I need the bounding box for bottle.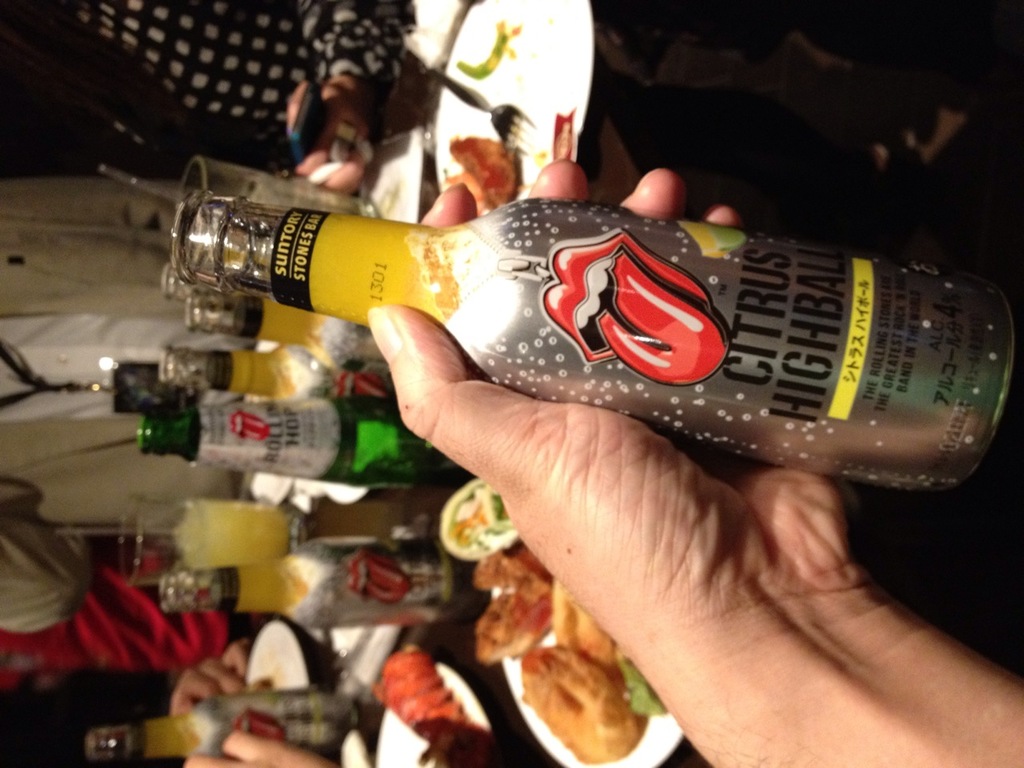
Here it is: {"x1": 150, "y1": 335, "x2": 391, "y2": 412}.
